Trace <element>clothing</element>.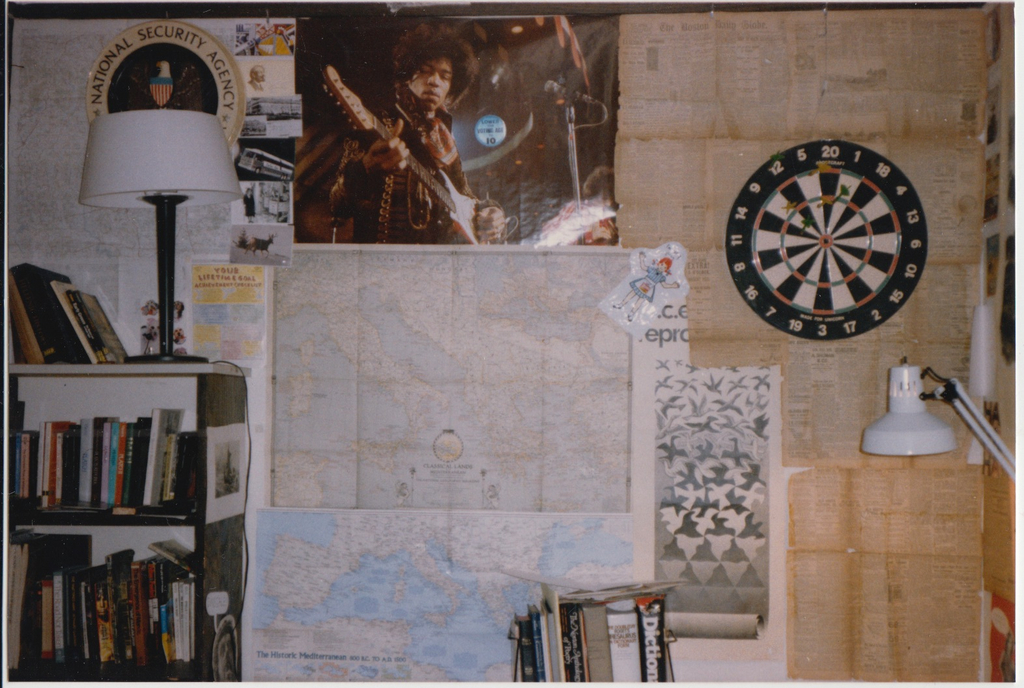
Traced to pyautogui.locateOnScreen(328, 83, 502, 242).
